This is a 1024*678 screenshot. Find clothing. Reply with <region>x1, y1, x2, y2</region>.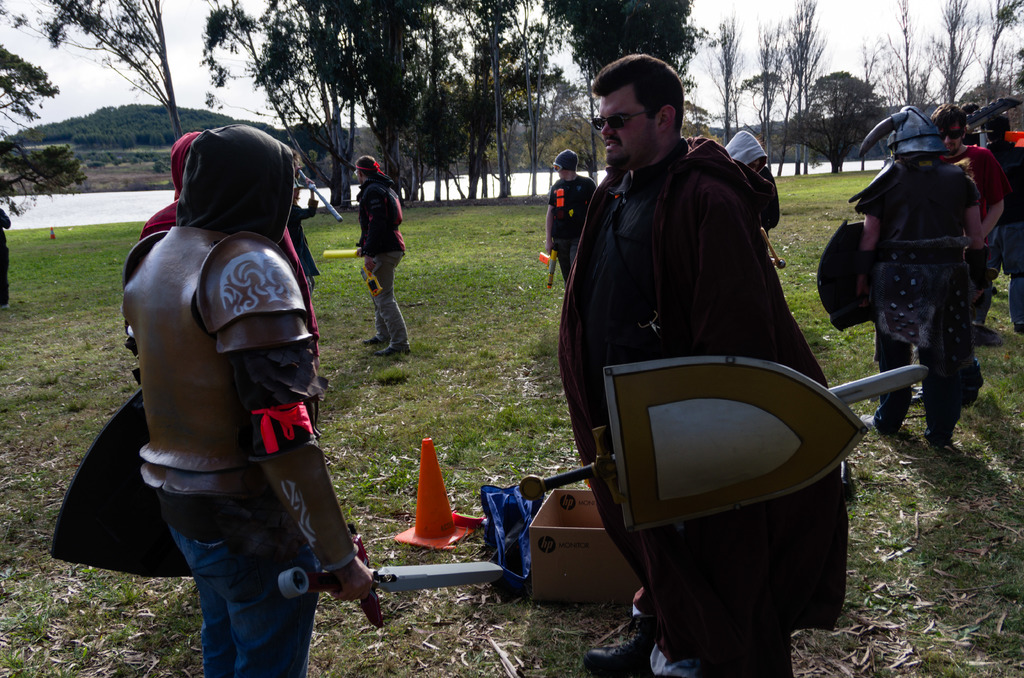
<region>755, 165, 776, 242</region>.
